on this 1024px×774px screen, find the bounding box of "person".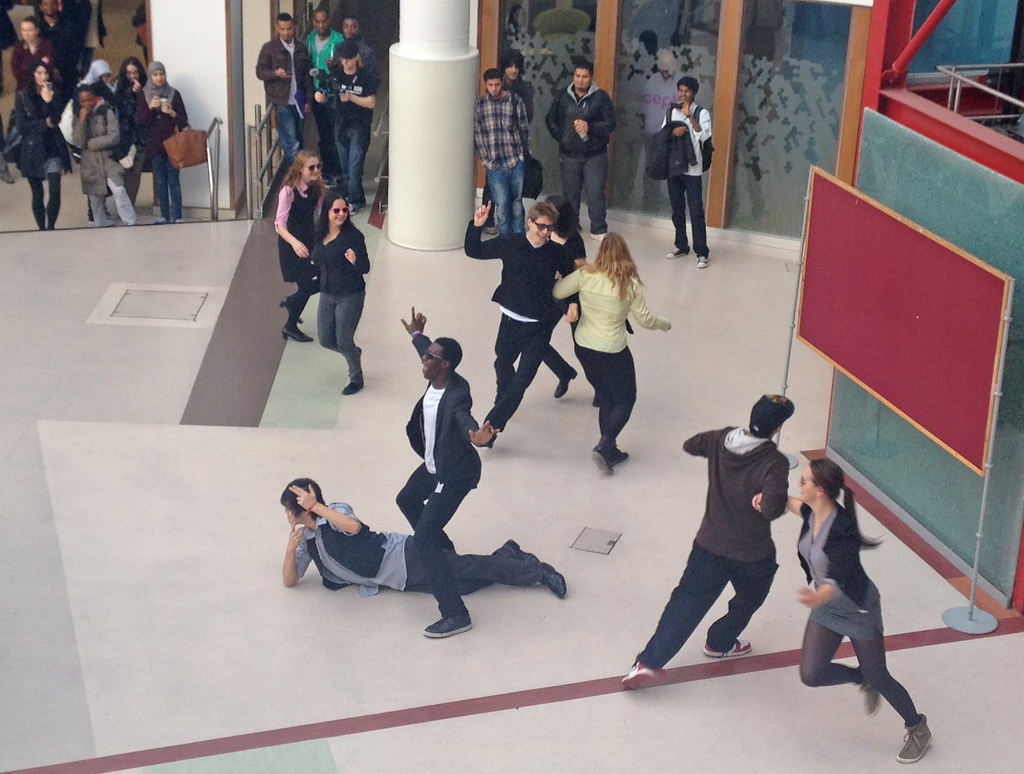
Bounding box: rect(623, 390, 795, 689).
